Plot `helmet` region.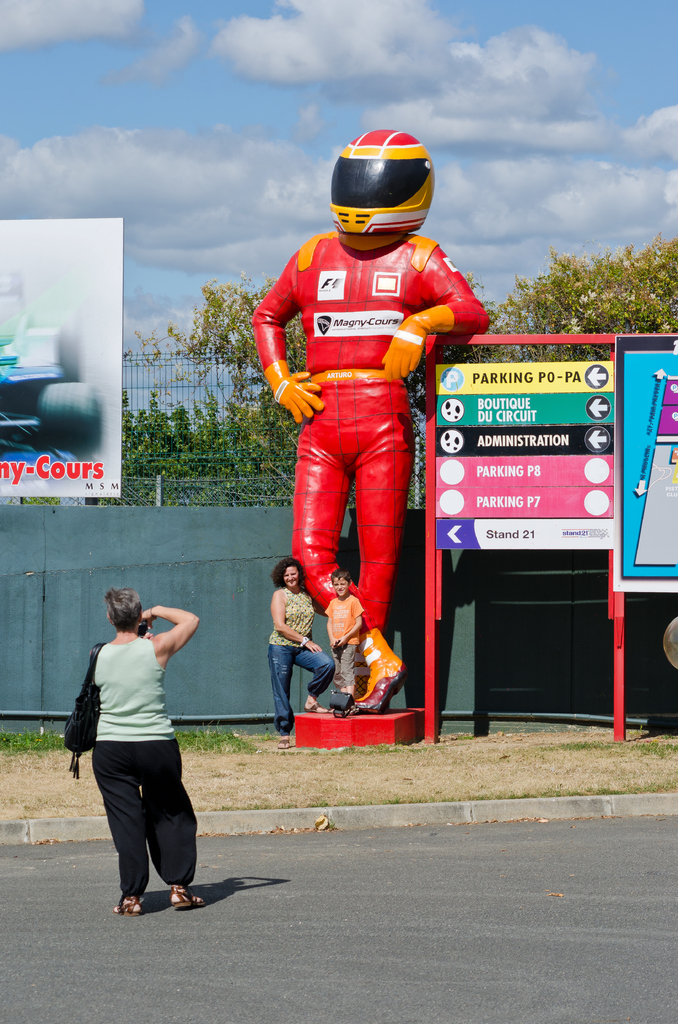
Plotted at [x1=325, y1=130, x2=438, y2=236].
